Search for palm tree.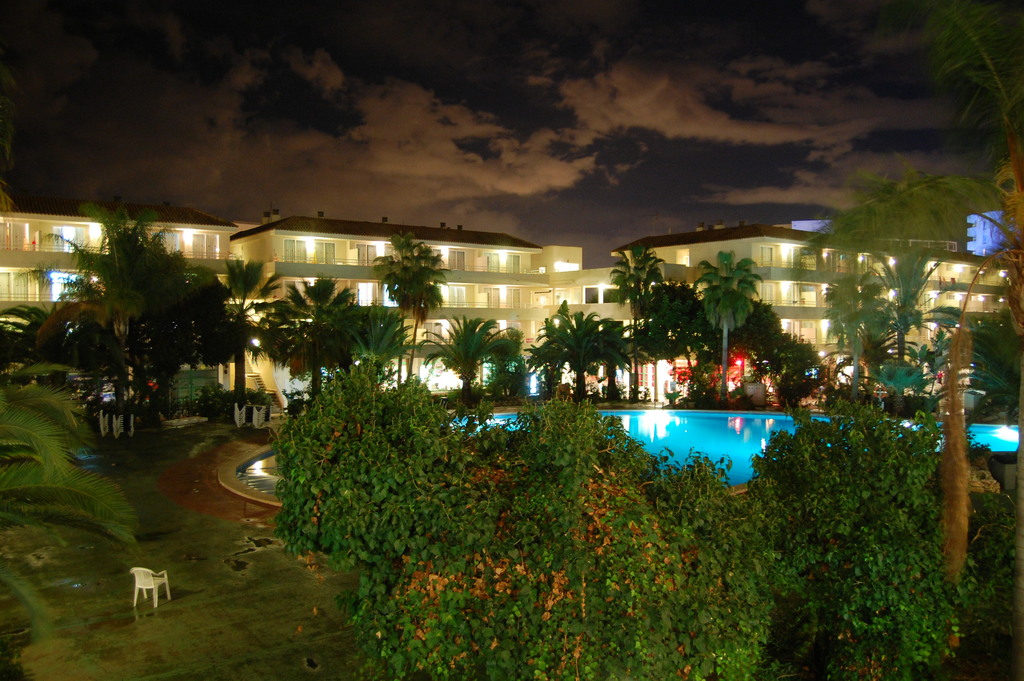
Found at left=408, top=308, right=522, bottom=401.
